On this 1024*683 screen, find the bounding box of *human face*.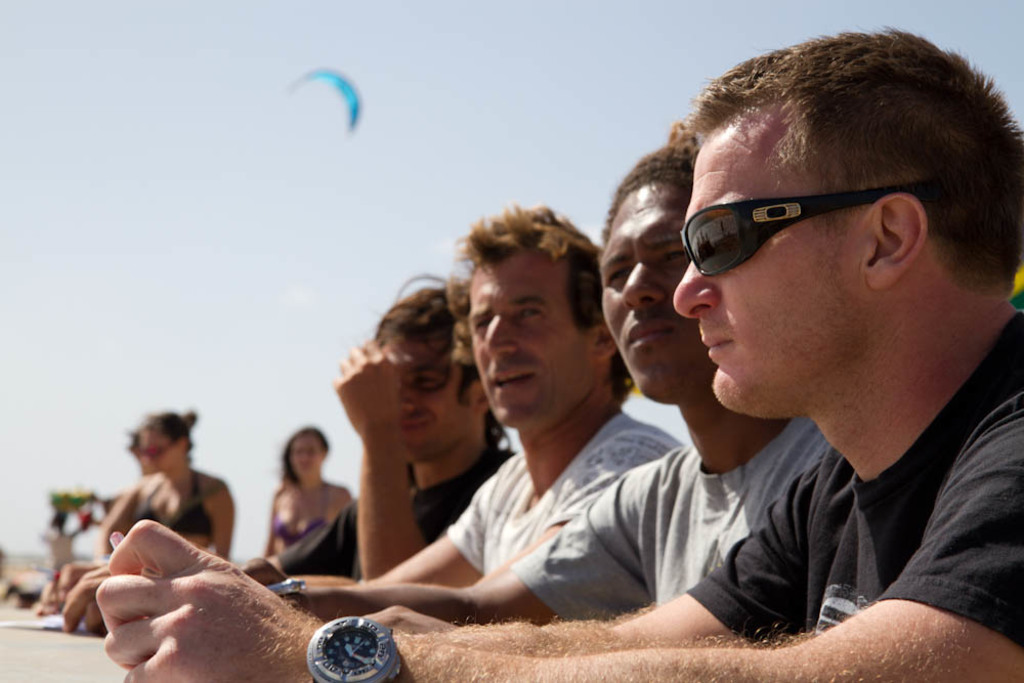
Bounding box: left=397, top=346, right=469, bottom=462.
